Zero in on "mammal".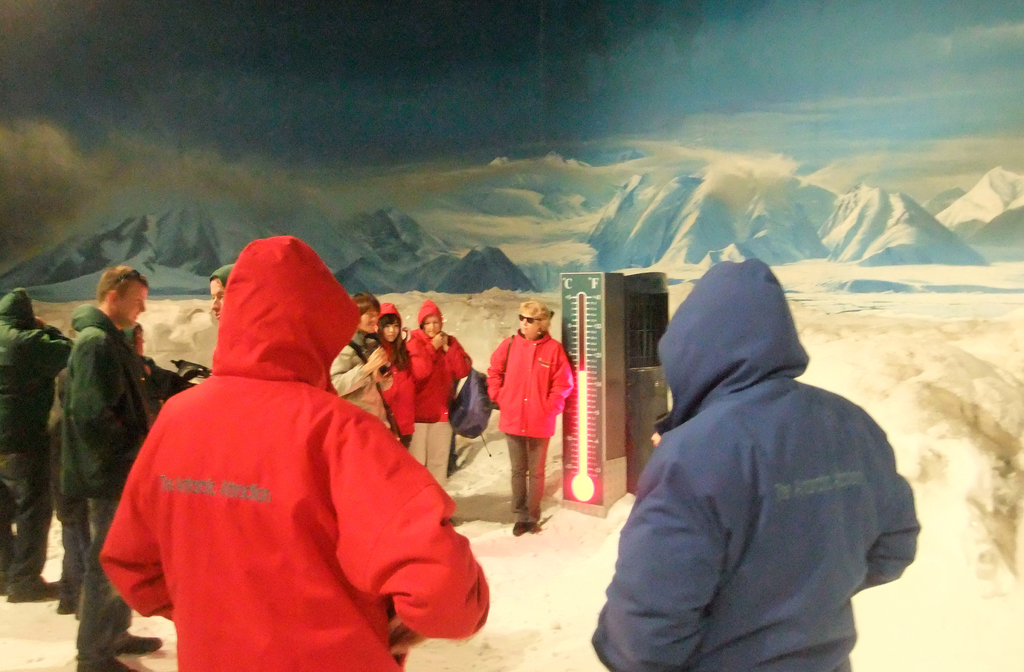
Zeroed in: <region>412, 297, 466, 489</region>.
